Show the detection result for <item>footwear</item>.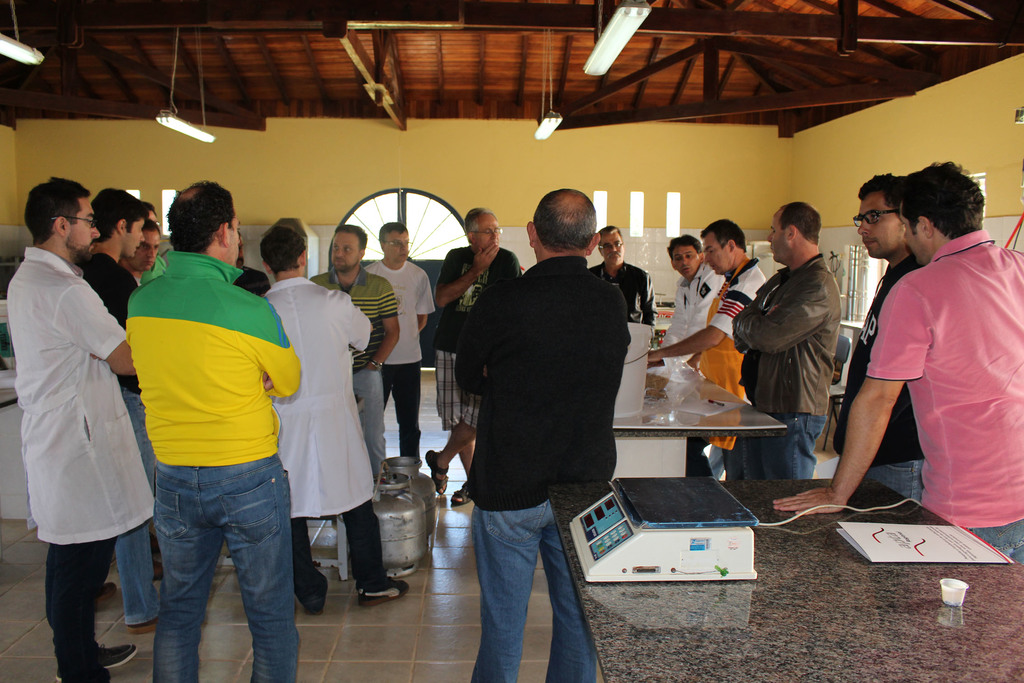
Rect(55, 643, 136, 680).
